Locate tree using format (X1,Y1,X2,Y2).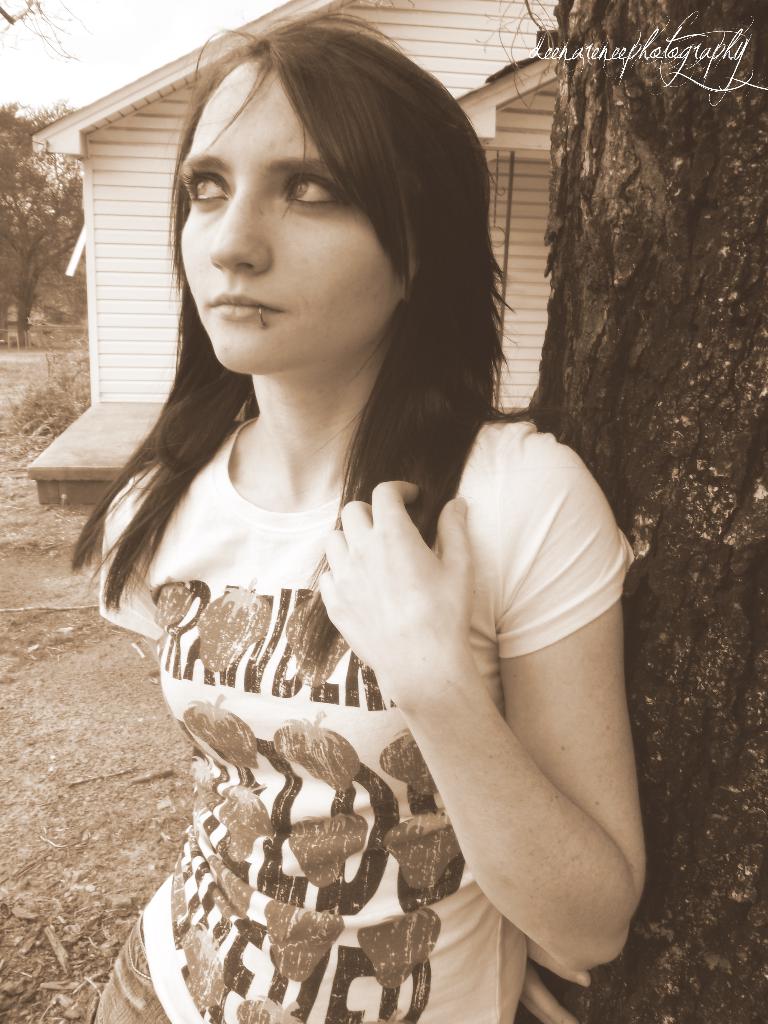
(508,0,767,1023).
